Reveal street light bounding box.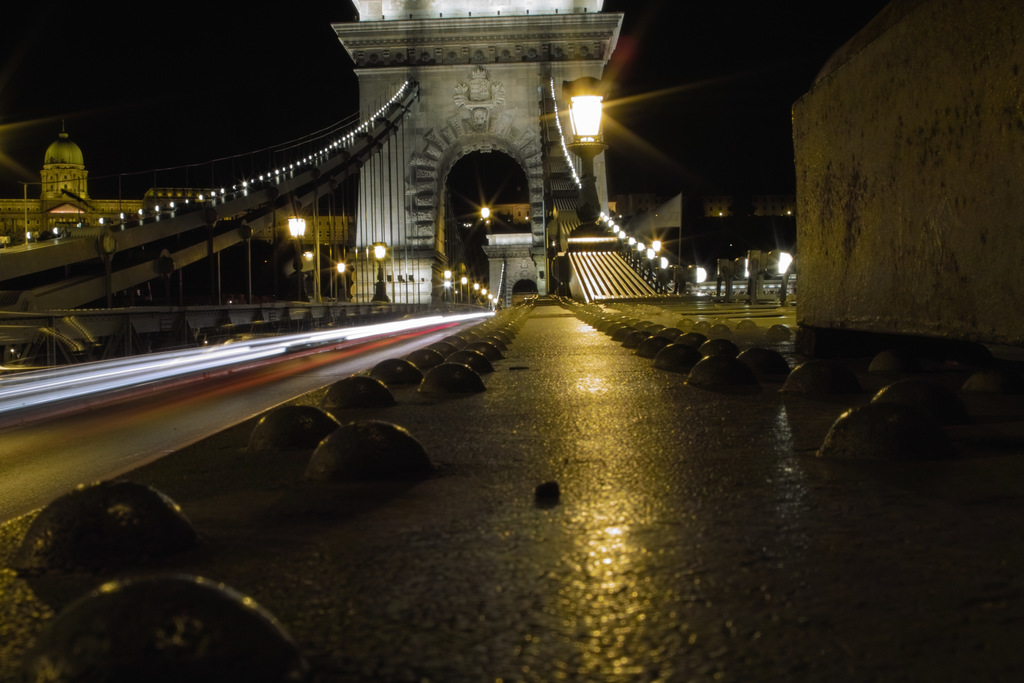
Revealed: left=364, top=236, right=392, bottom=305.
